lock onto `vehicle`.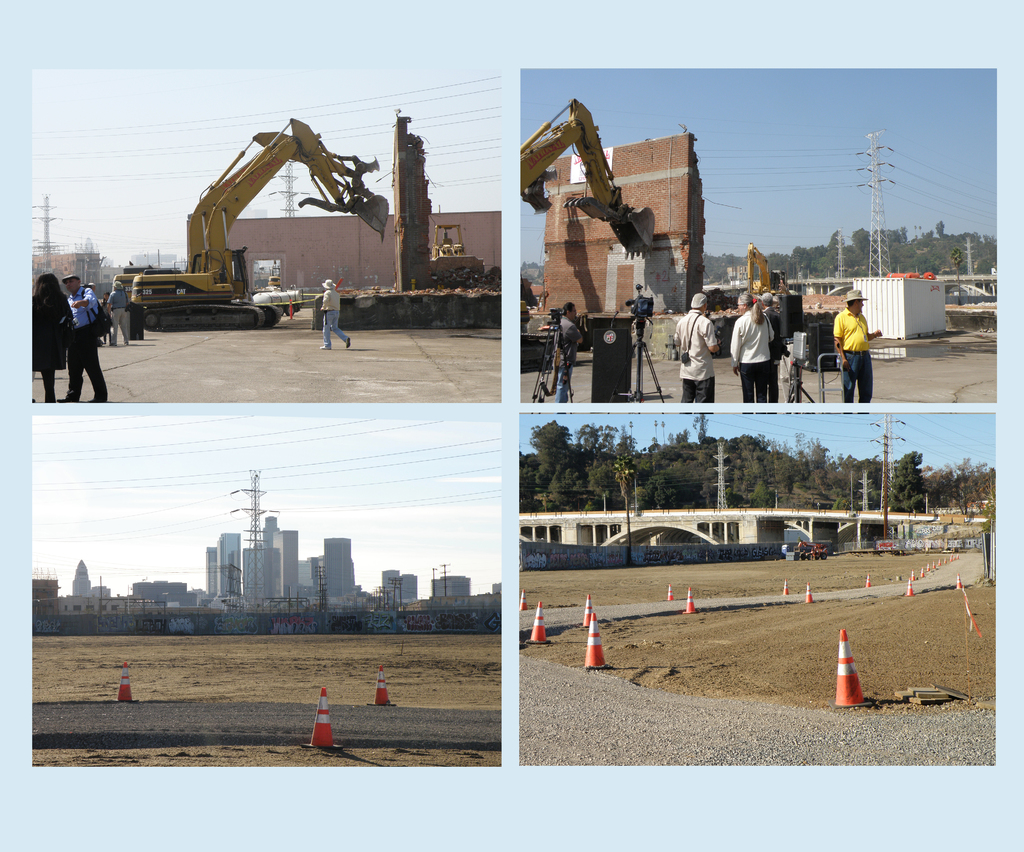
Locked: left=742, top=245, right=796, bottom=309.
